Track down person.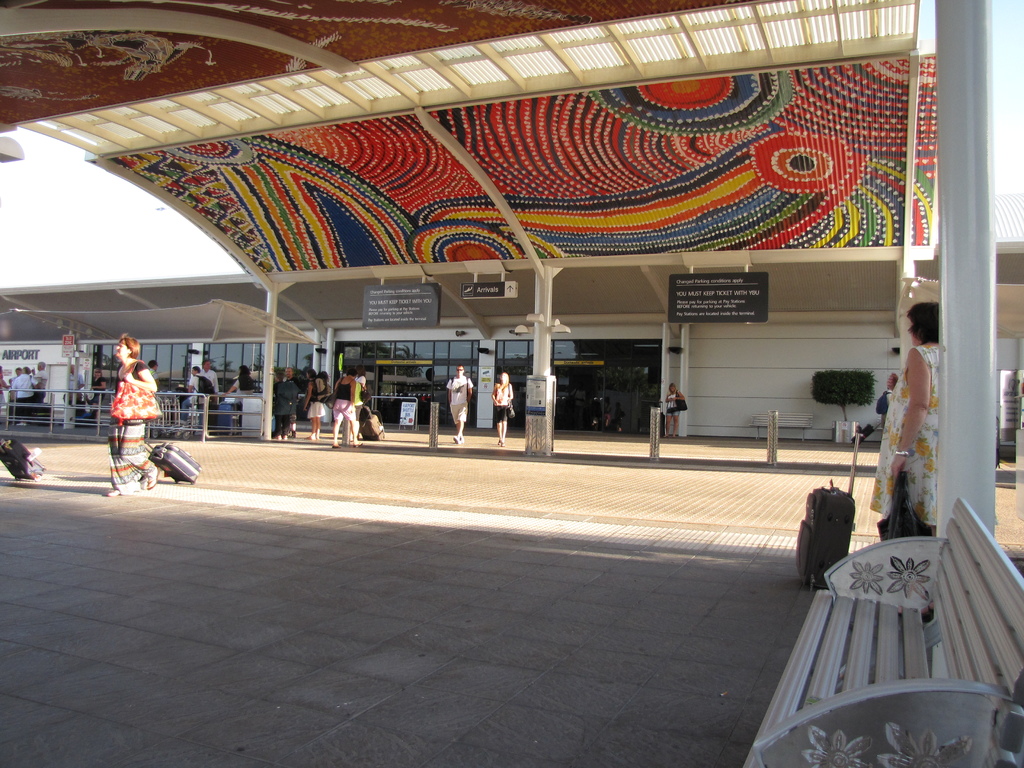
Tracked to locate(306, 371, 332, 433).
